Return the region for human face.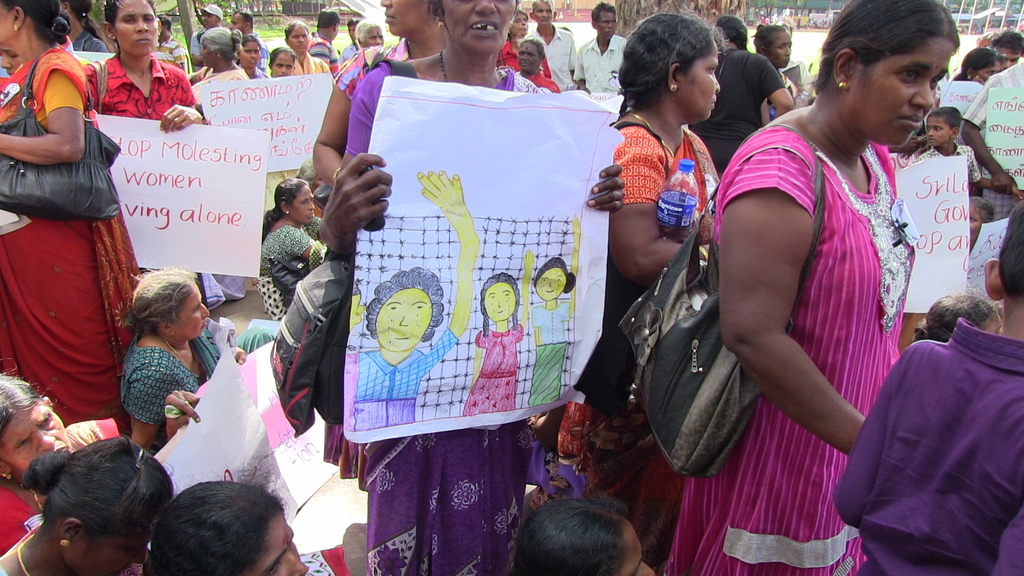
{"left": 375, "top": 288, "right": 430, "bottom": 349}.
